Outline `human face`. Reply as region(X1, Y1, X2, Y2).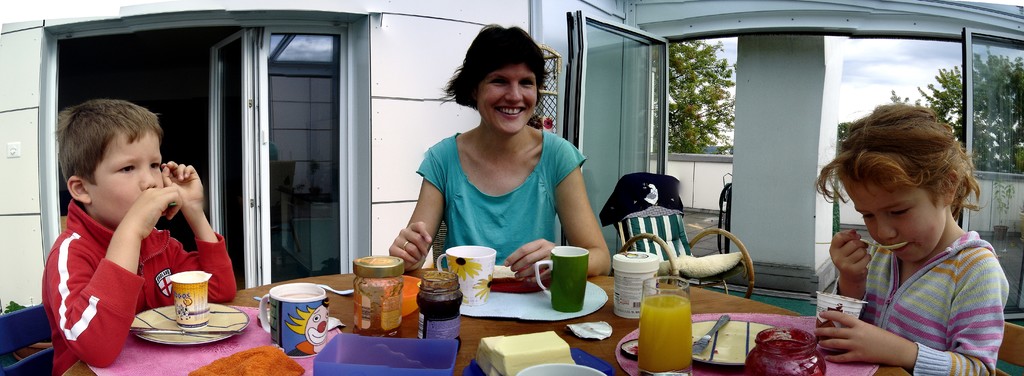
region(842, 179, 945, 262).
